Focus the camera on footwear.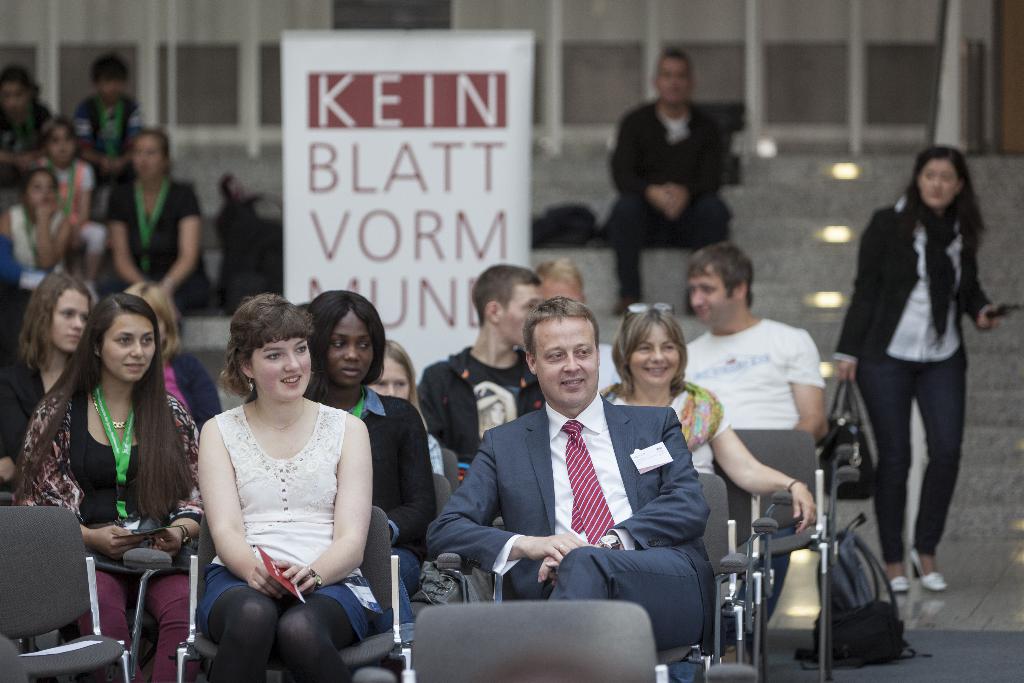
Focus region: (x1=913, y1=545, x2=950, y2=590).
